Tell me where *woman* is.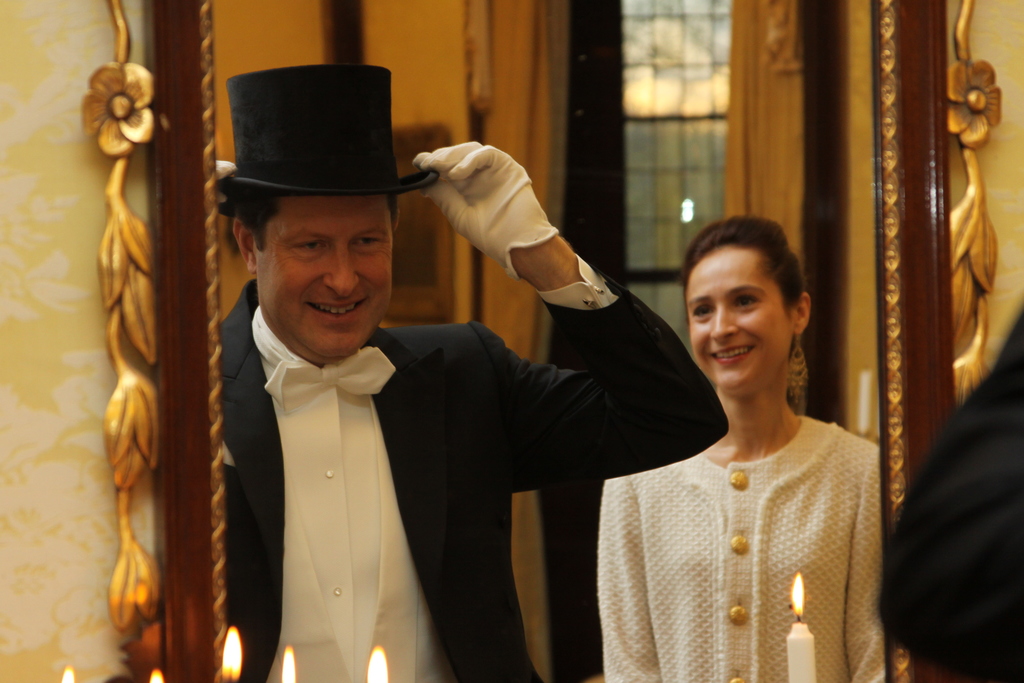
*woman* is at 611:211:900:682.
